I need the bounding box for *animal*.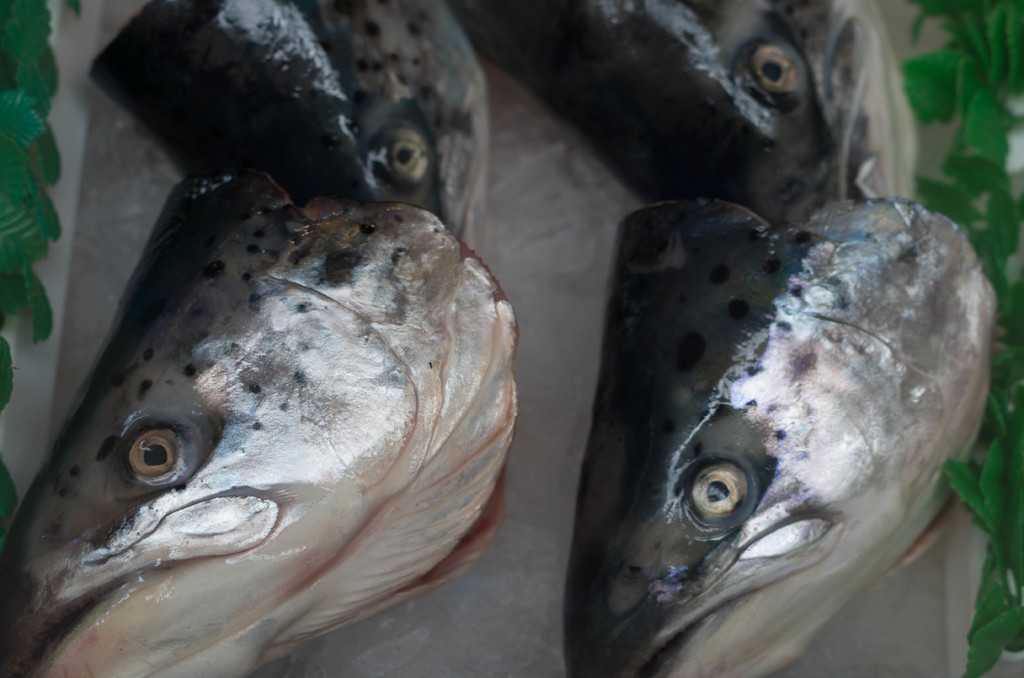
Here it is: bbox=(442, 0, 920, 241).
